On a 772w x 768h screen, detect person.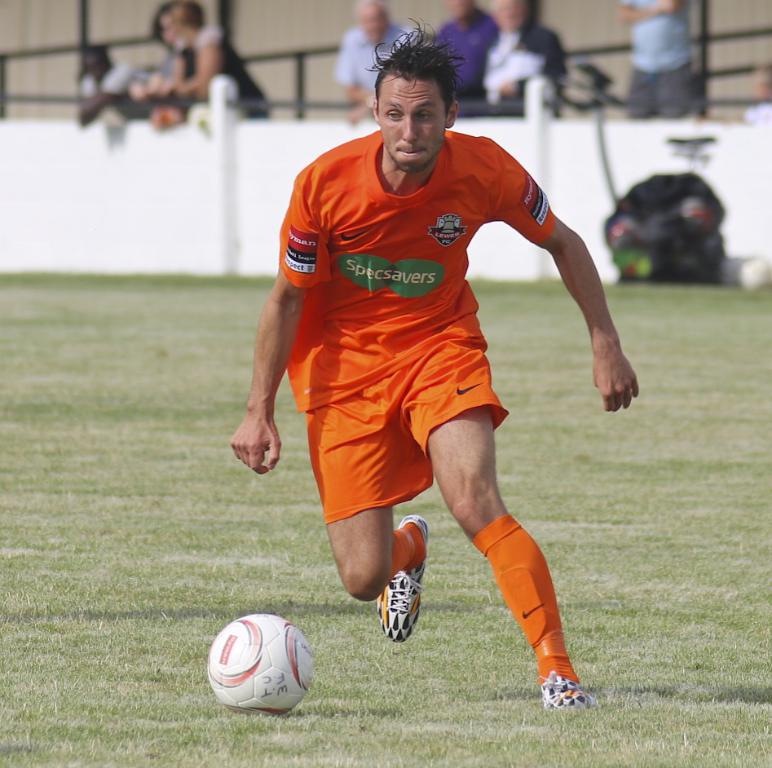
rect(743, 64, 771, 125).
